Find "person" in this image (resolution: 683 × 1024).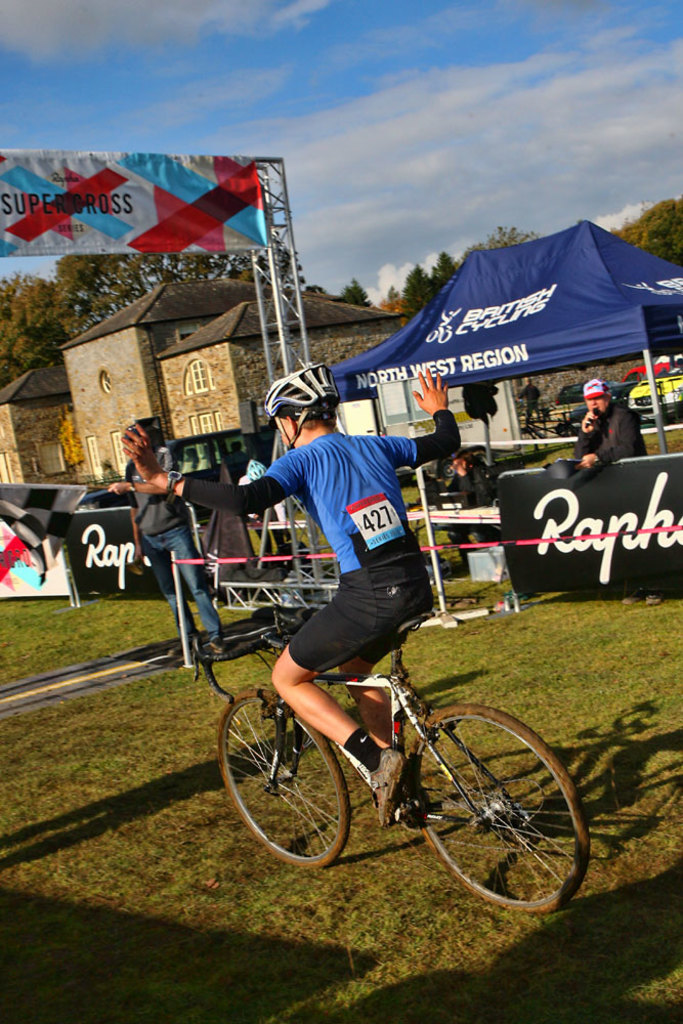
<box>122,420,213,701</box>.
